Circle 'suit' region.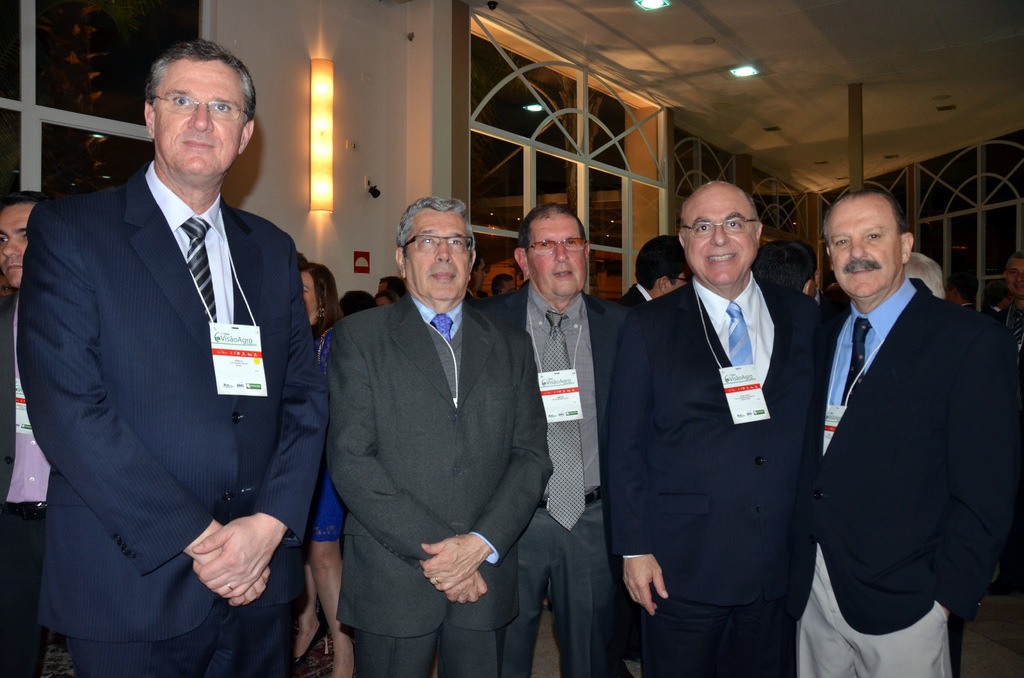
Region: [989, 301, 1000, 313].
